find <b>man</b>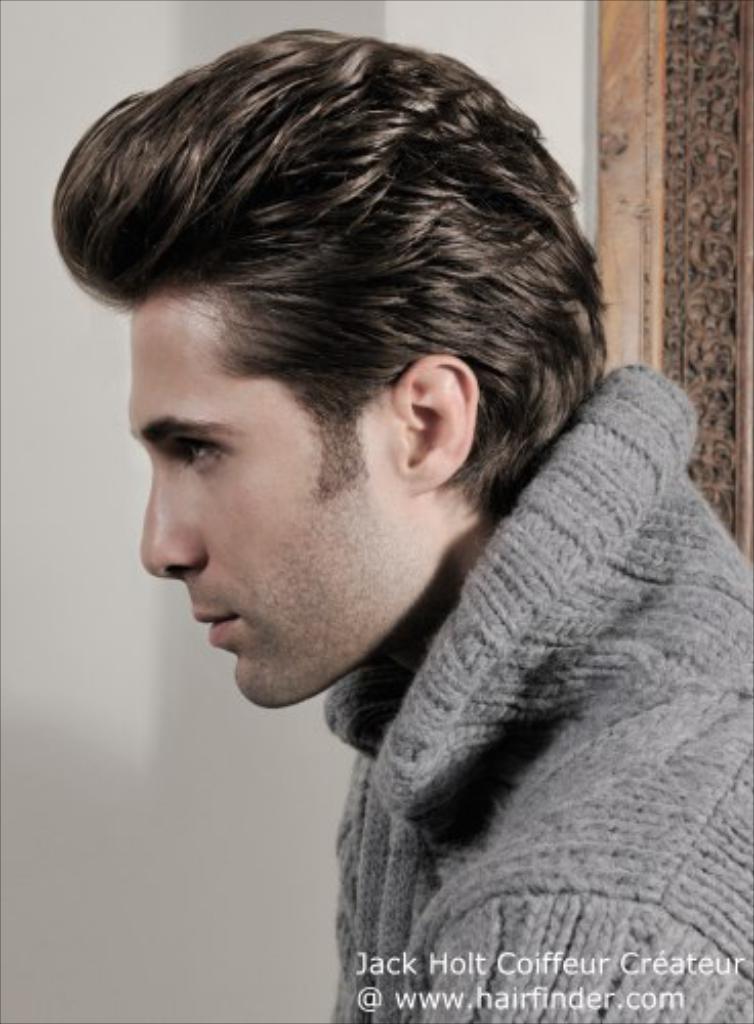
35, 51, 750, 979
